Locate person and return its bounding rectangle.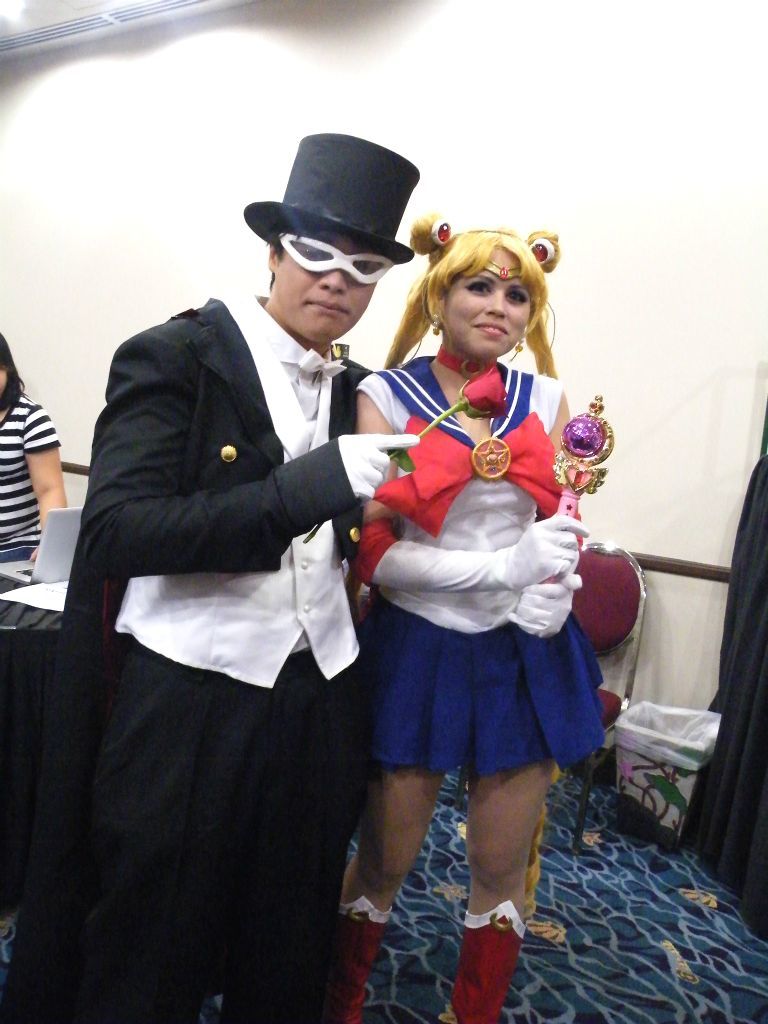
(x1=316, y1=223, x2=606, y2=1023).
